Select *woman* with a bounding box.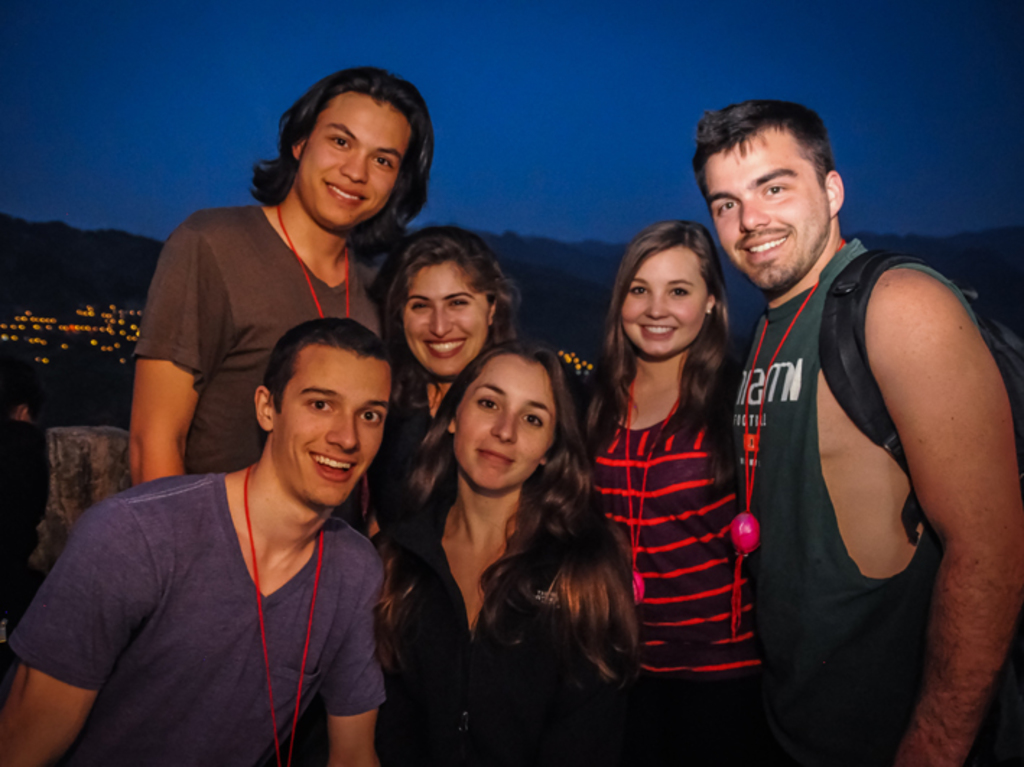
BBox(350, 224, 562, 589).
